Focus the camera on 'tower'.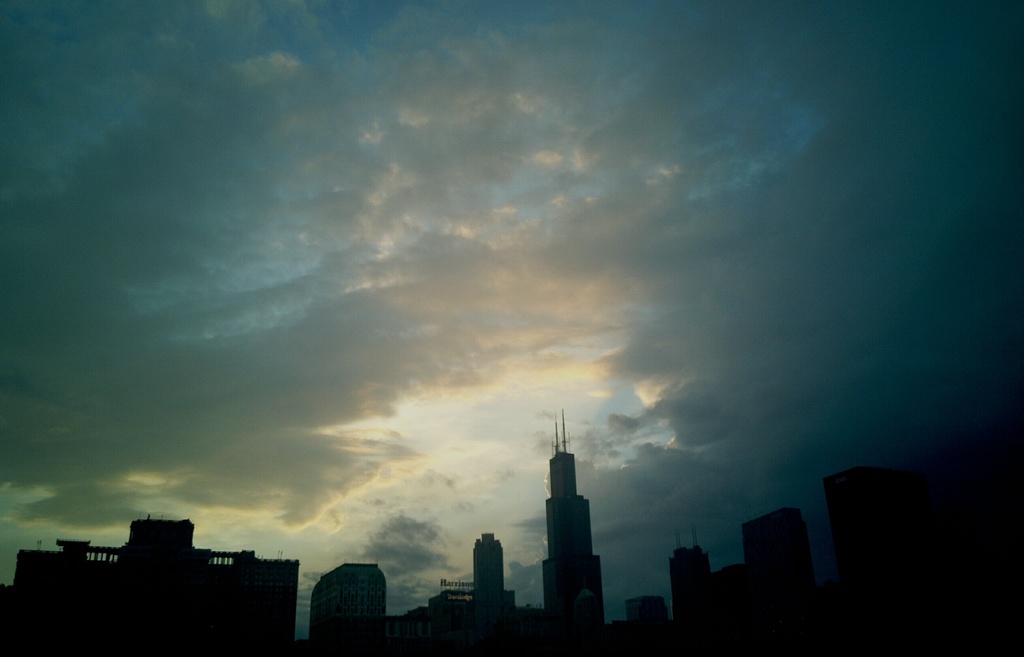
Focus region: 824:459:904:603.
